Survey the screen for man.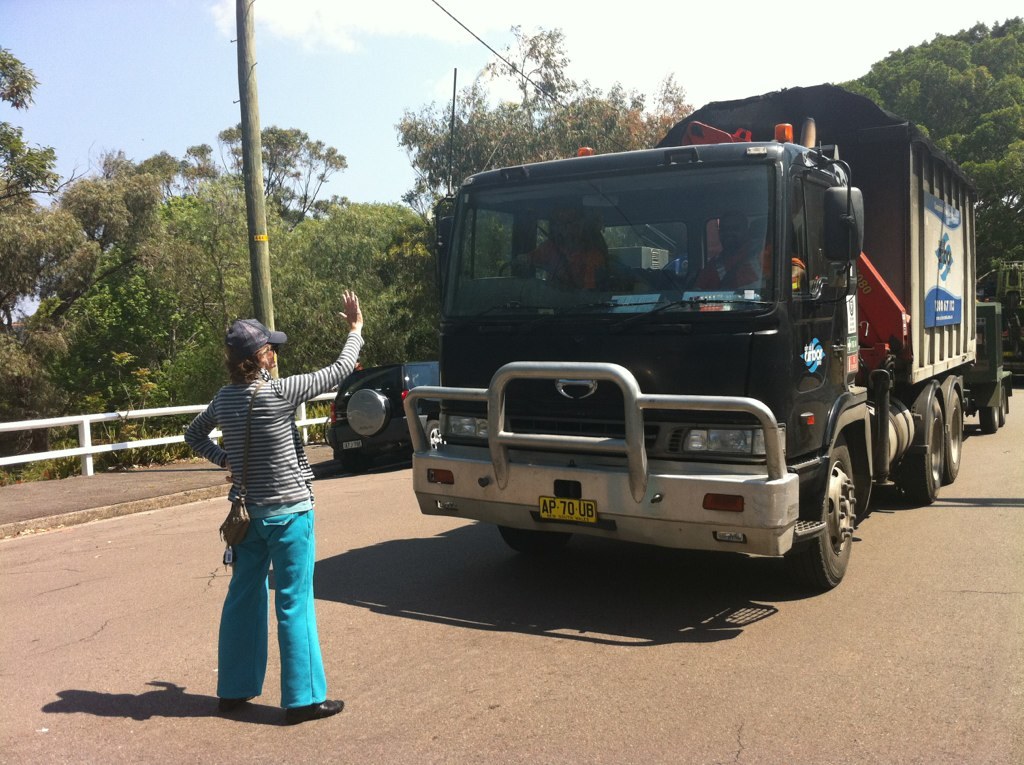
Survey found: box=[185, 284, 366, 727].
